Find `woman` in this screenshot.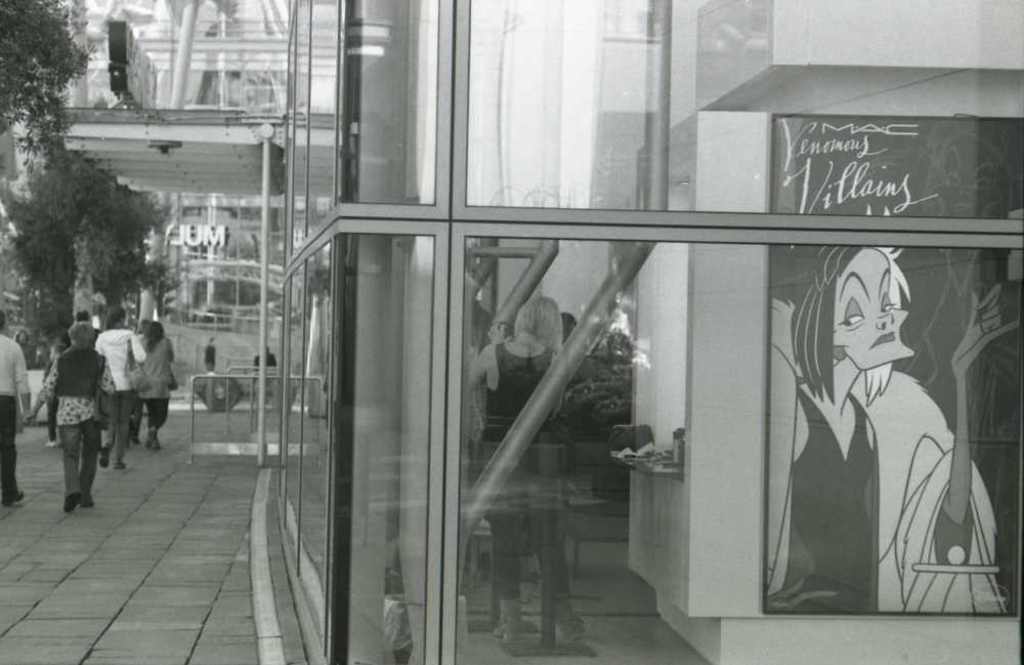
The bounding box for `woman` is pyautogui.locateOnScreen(49, 314, 87, 502).
